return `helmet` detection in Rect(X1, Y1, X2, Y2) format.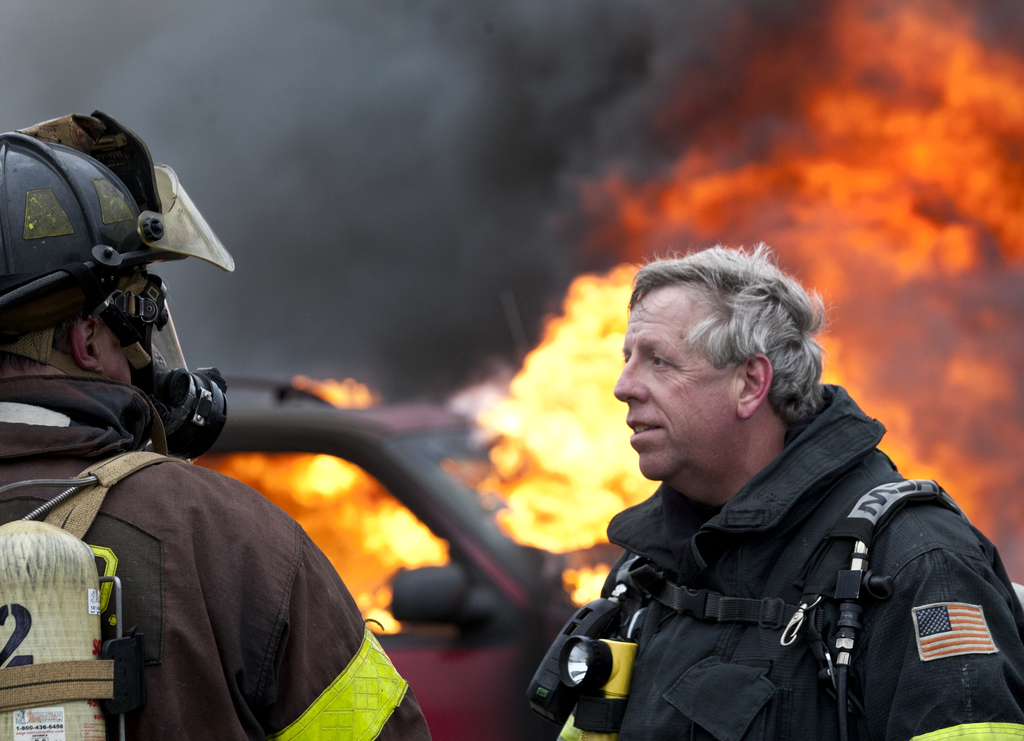
Rect(1, 141, 175, 437).
